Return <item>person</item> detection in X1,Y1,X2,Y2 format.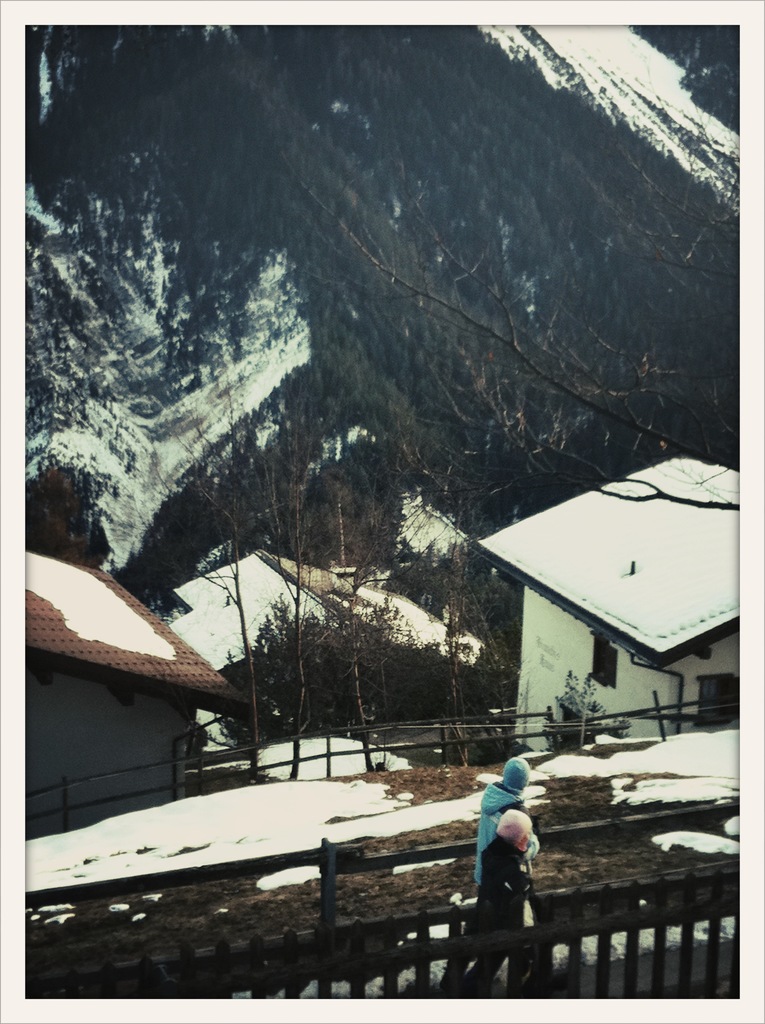
463,743,558,941.
